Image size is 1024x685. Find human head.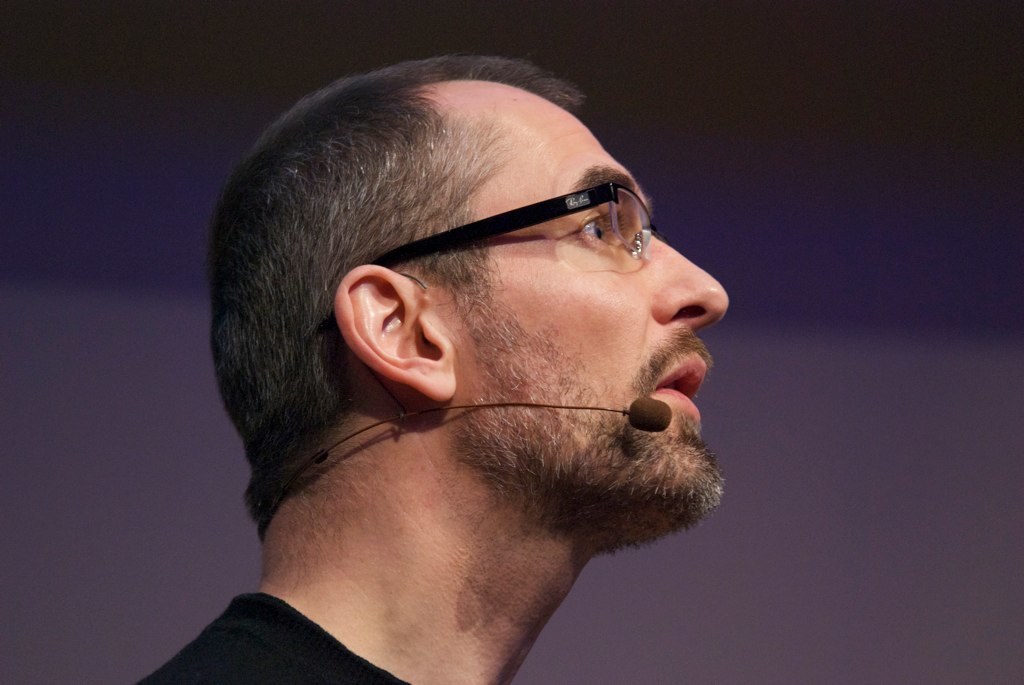
217, 32, 733, 635.
